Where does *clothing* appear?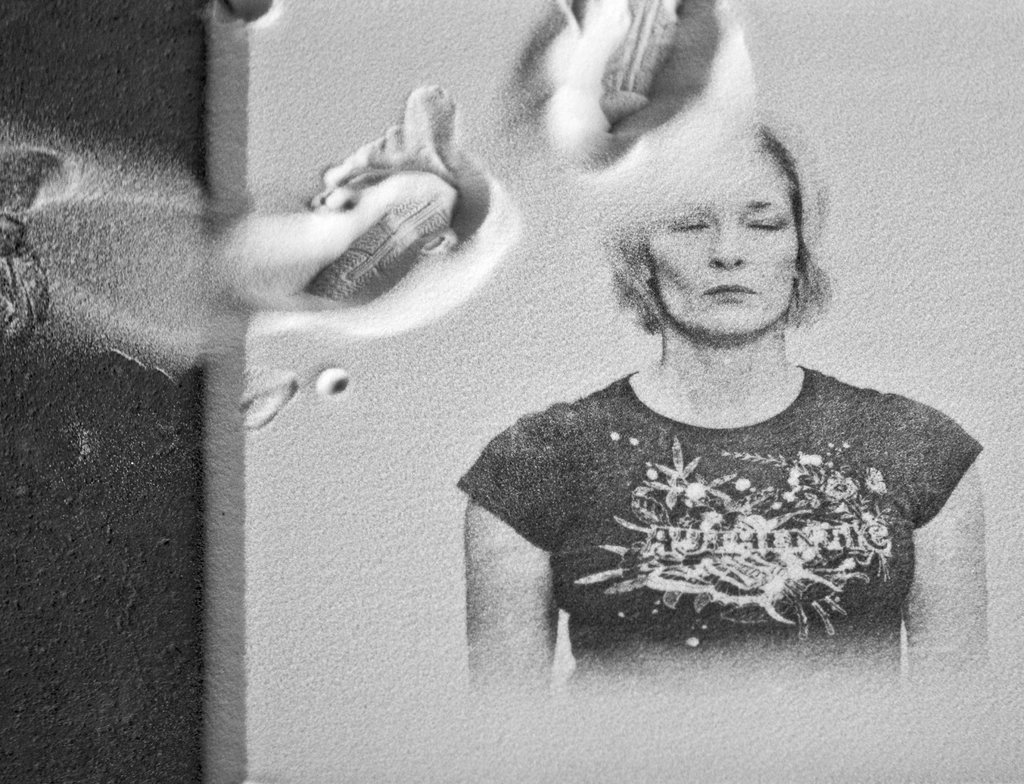
Appears at BBox(454, 301, 979, 669).
